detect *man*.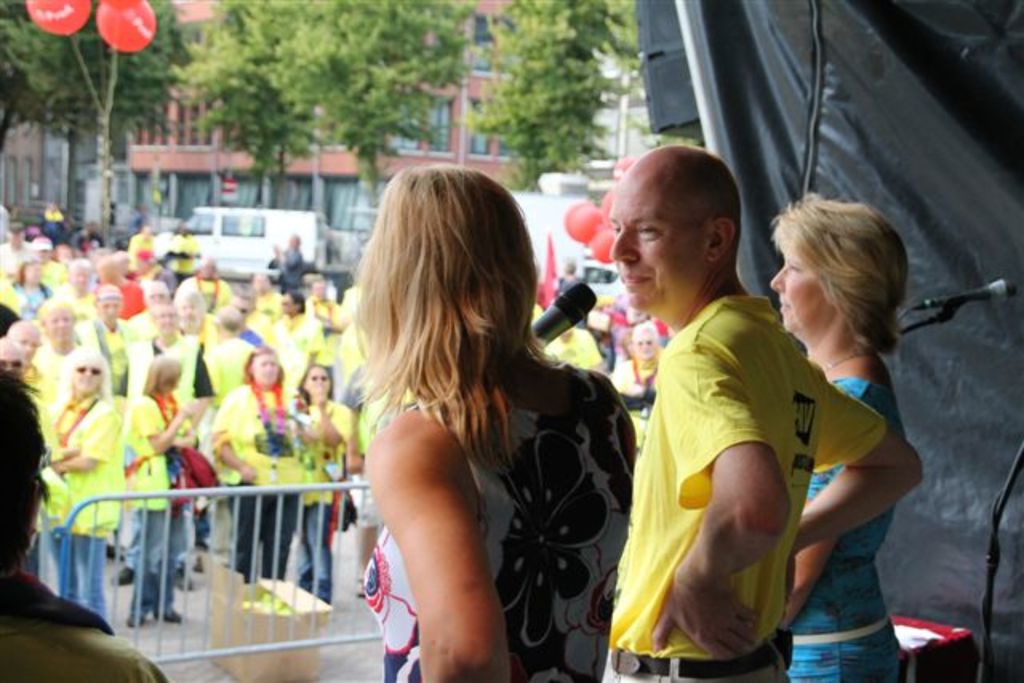
Detected at <box>170,290,214,576</box>.
